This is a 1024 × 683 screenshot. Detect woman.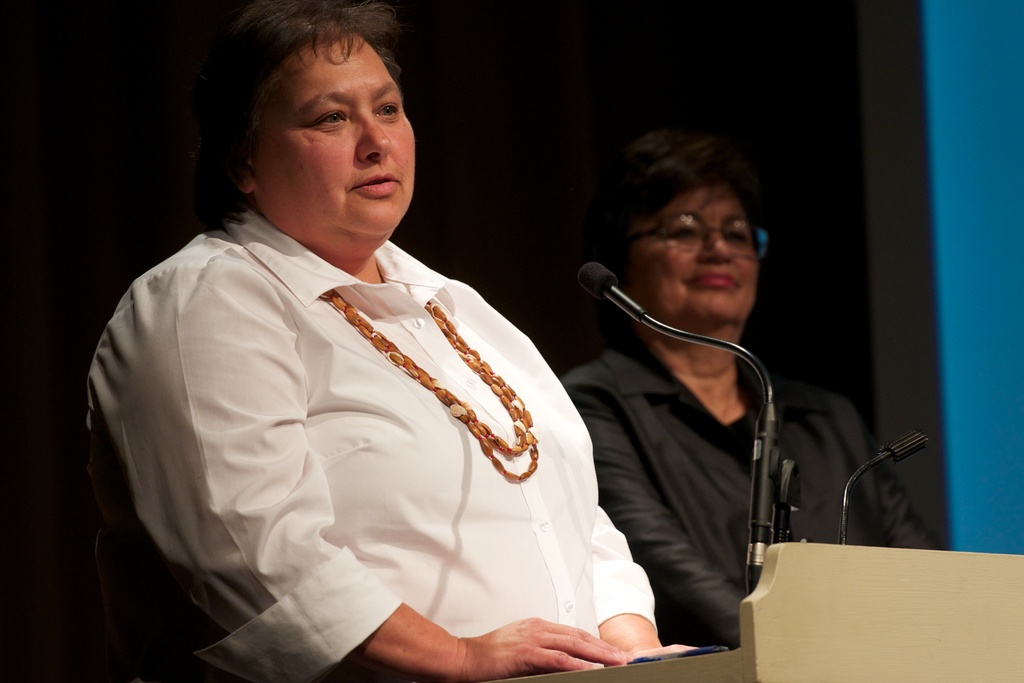
<bbox>561, 131, 939, 661</bbox>.
